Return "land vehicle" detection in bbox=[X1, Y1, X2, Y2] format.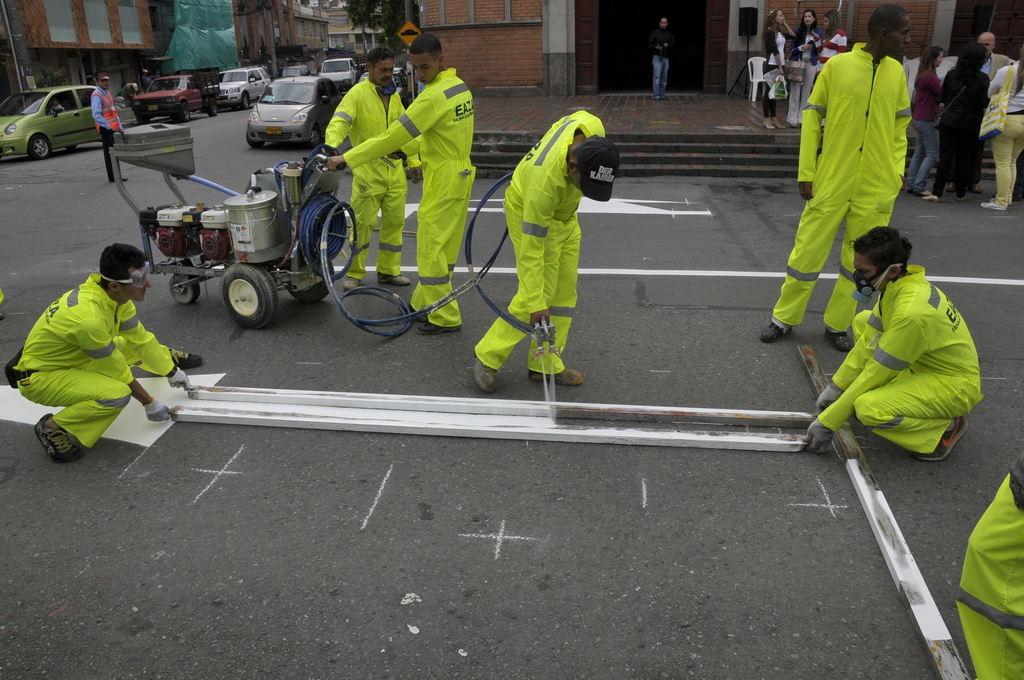
bbox=[148, 163, 360, 333].
